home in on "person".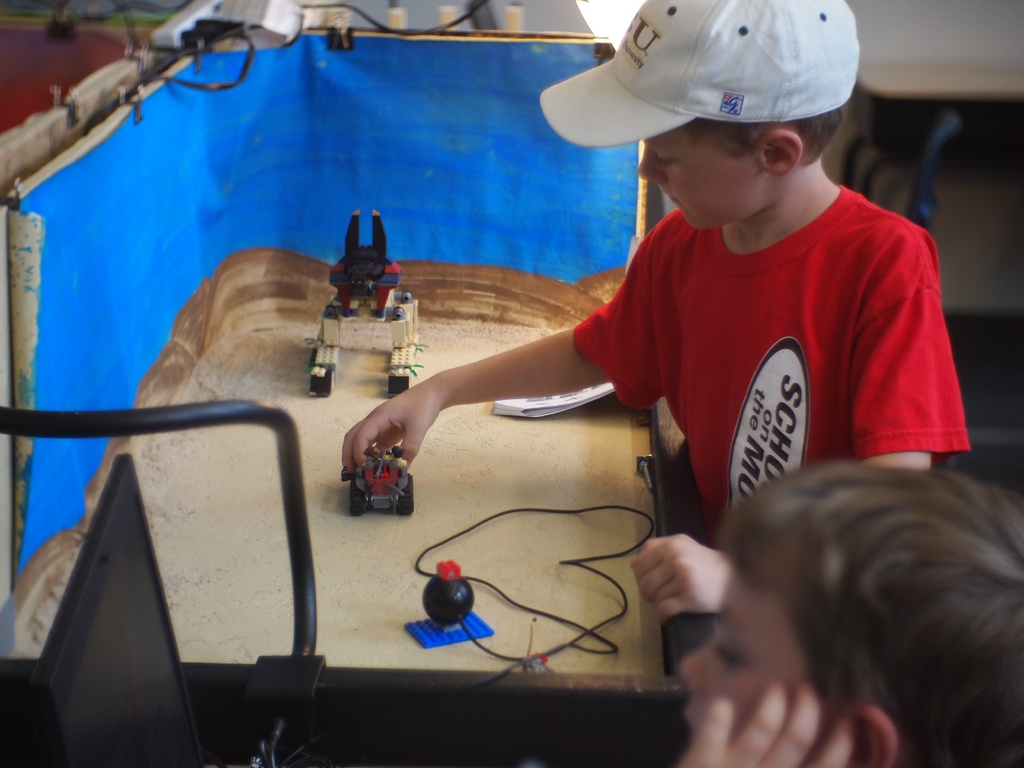
Homed in at (451,0,920,627).
